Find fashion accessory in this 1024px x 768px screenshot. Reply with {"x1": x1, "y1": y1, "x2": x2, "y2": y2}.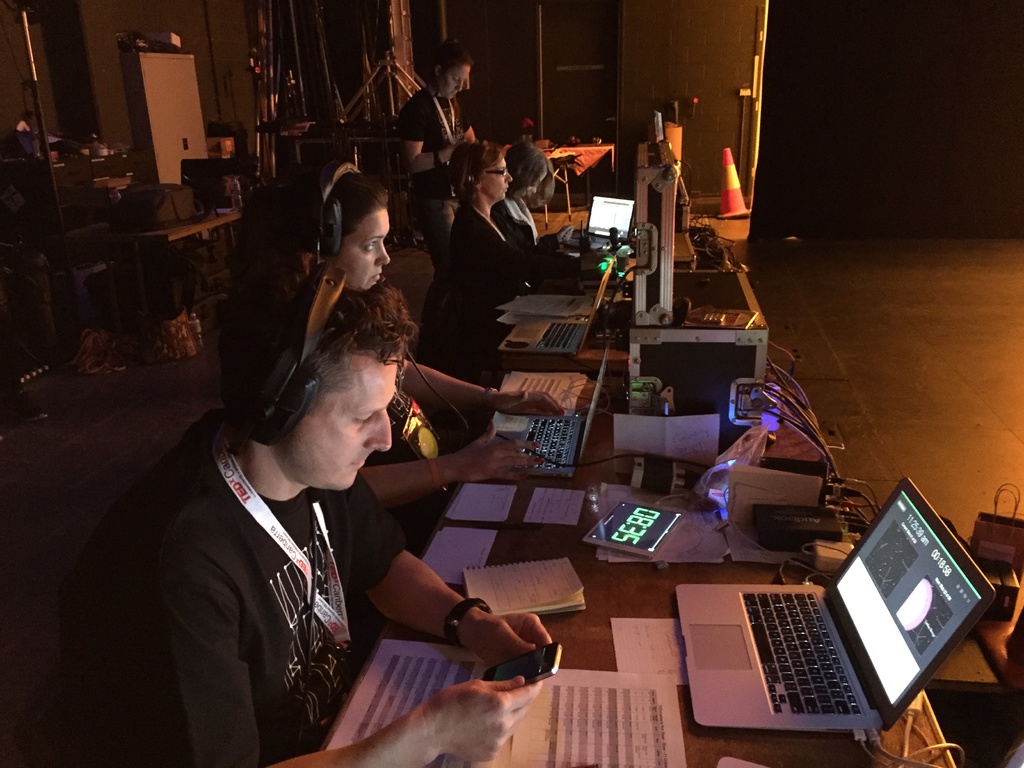
{"x1": 429, "y1": 454, "x2": 442, "y2": 495}.
